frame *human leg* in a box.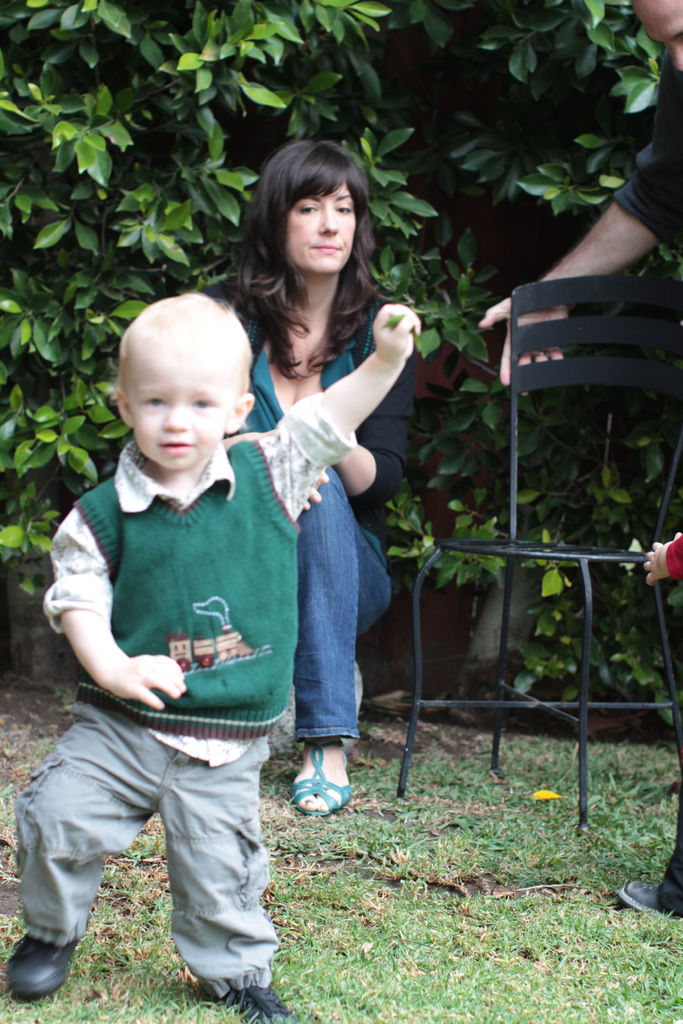
bbox=(4, 707, 150, 1006).
